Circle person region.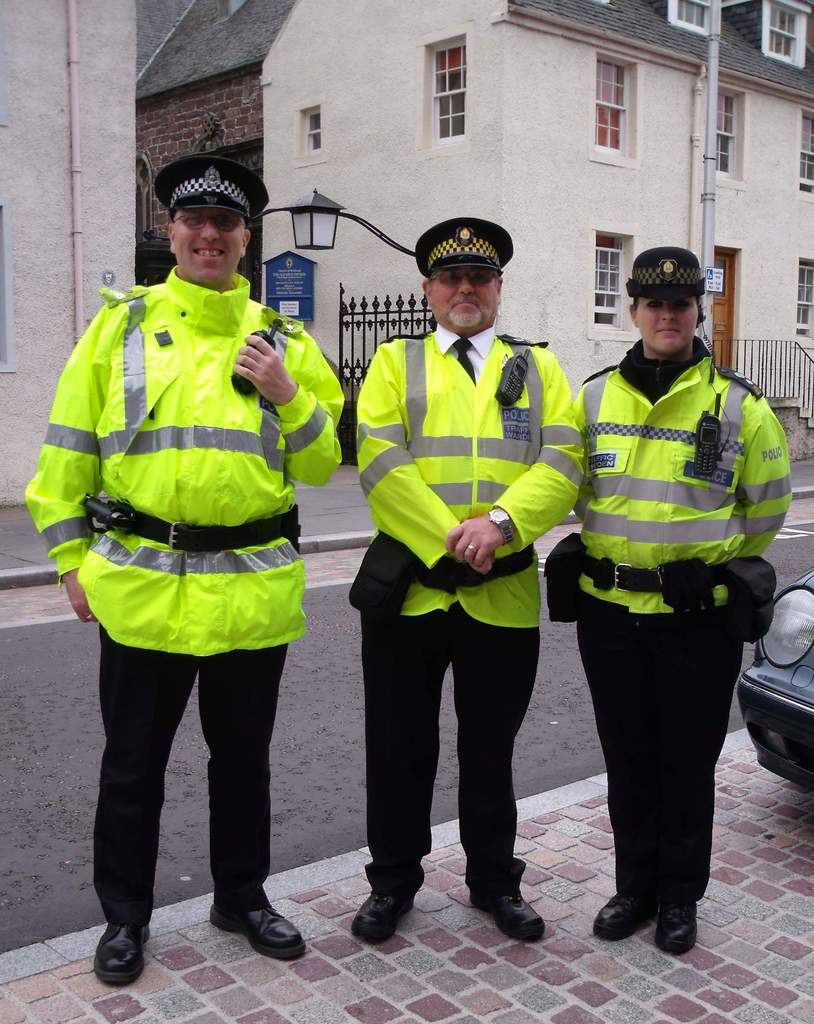
Region: region(348, 225, 585, 929).
